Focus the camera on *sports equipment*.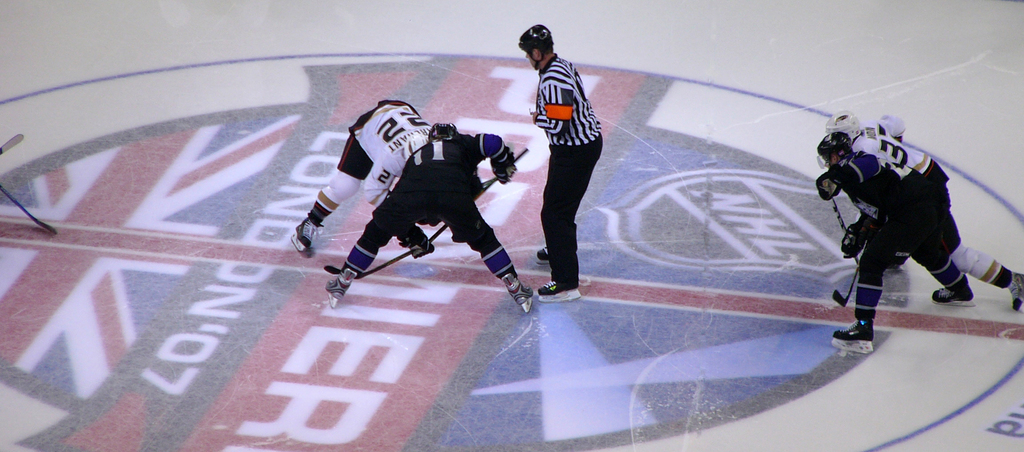
Focus region: x1=492, y1=147, x2=516, y2=185.
